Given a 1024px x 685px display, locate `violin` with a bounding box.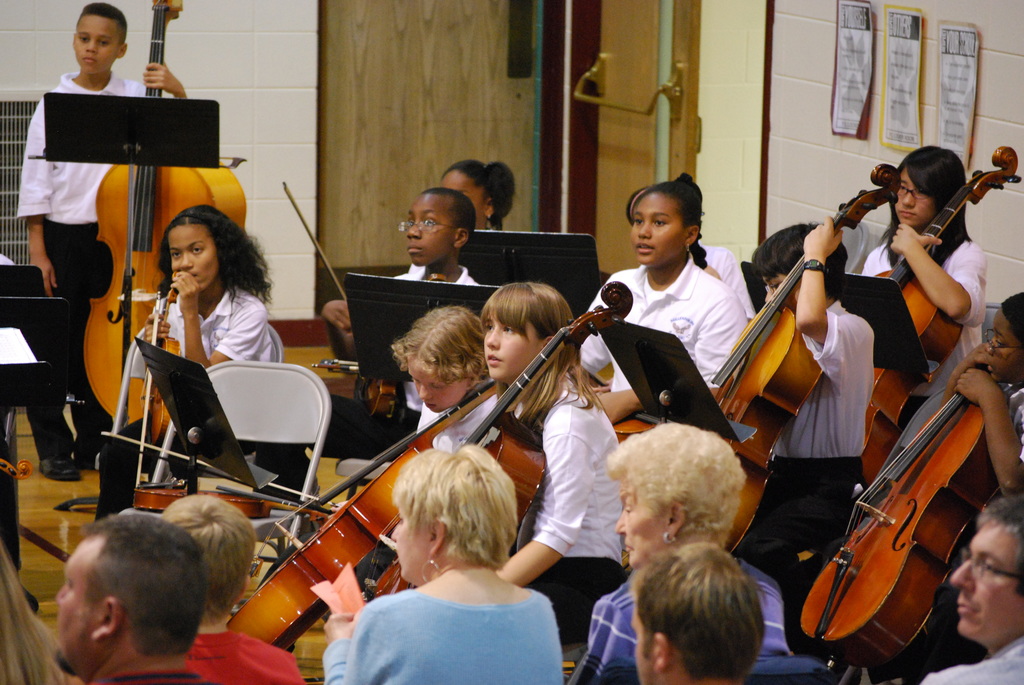
Located: [left=607, top=420, right=653, bottom=442].
